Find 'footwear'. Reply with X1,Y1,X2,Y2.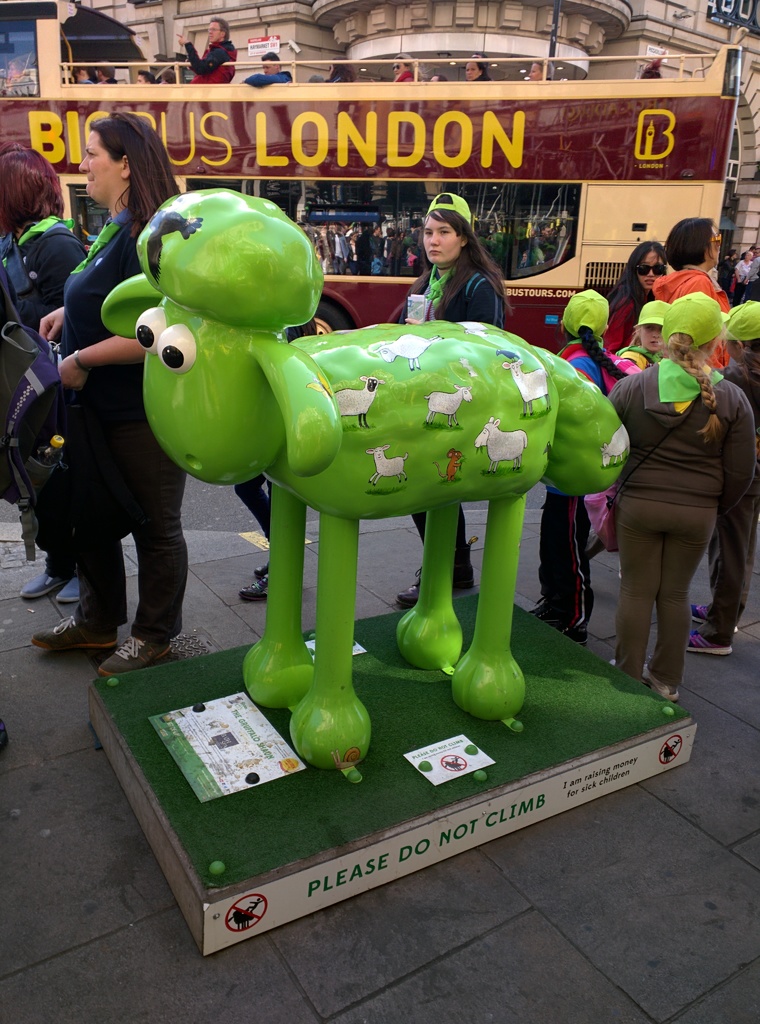
449,539,483,593.
